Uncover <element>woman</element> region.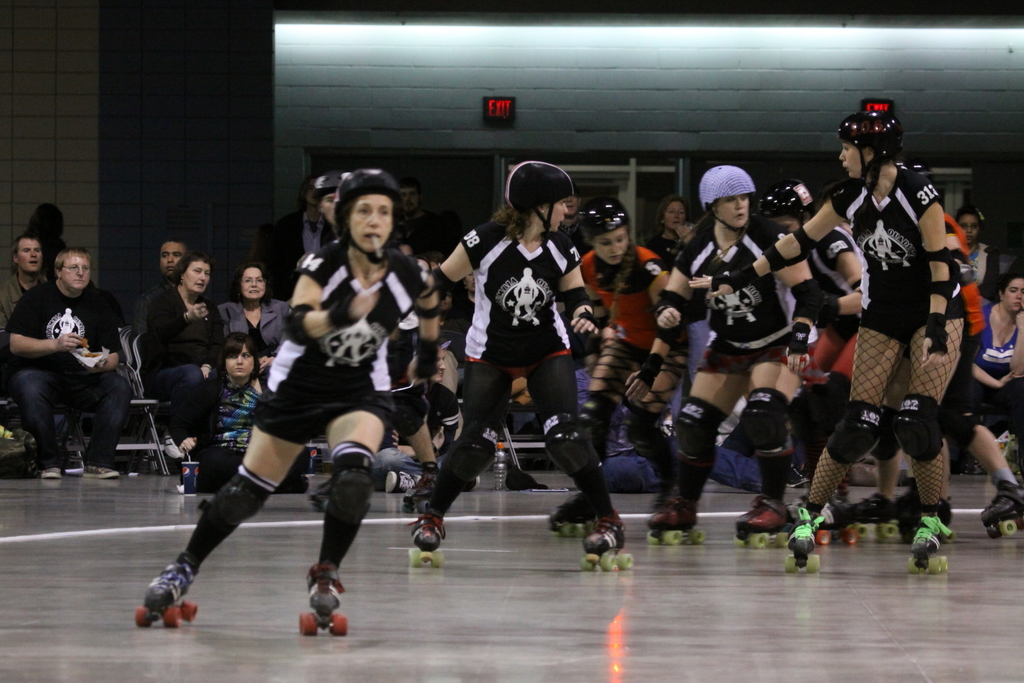
Uncovered: [x1=402, y1=148, x2=626, y2=559].
